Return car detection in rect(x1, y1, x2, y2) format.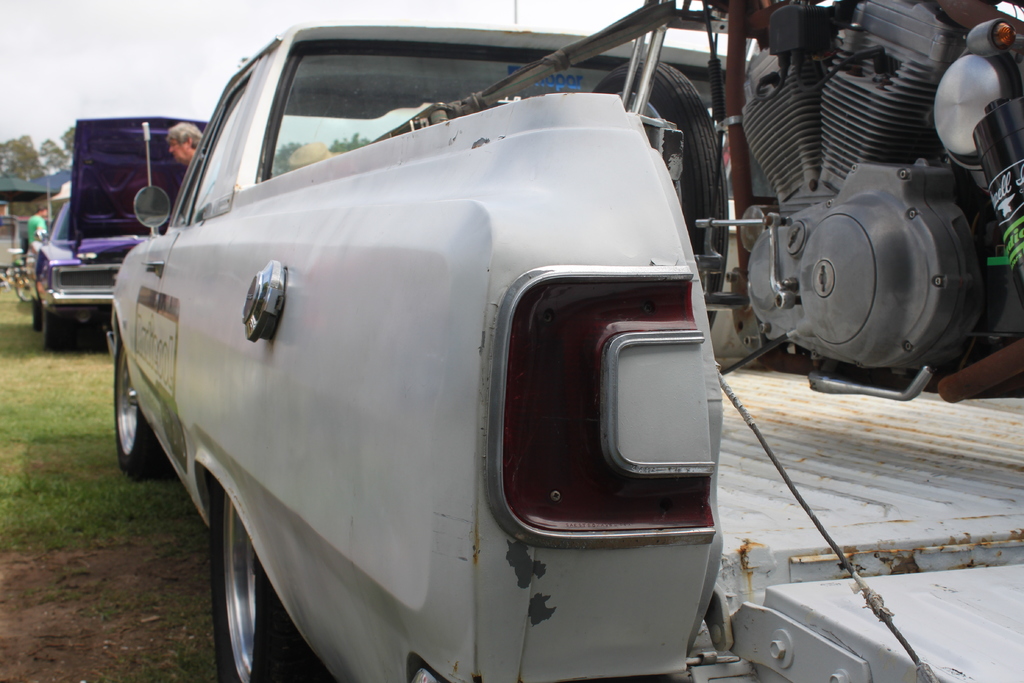
rect(31, 112, 209, 354).
